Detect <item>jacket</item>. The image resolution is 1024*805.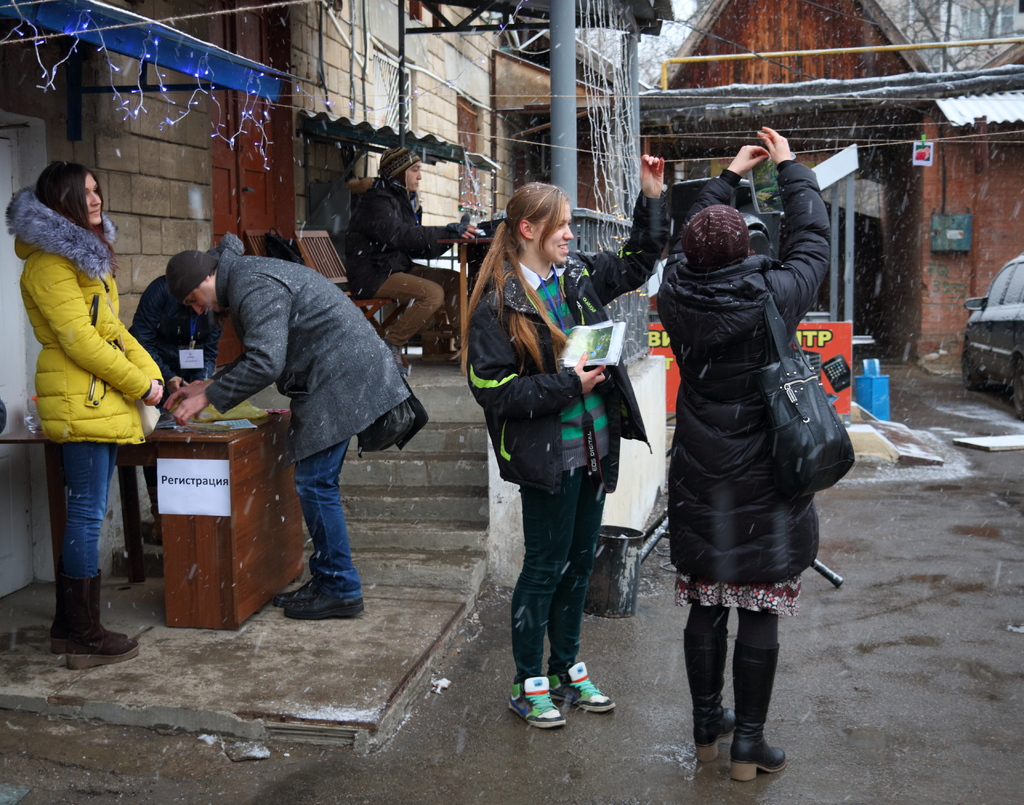
(468, 186, 680, 494).
